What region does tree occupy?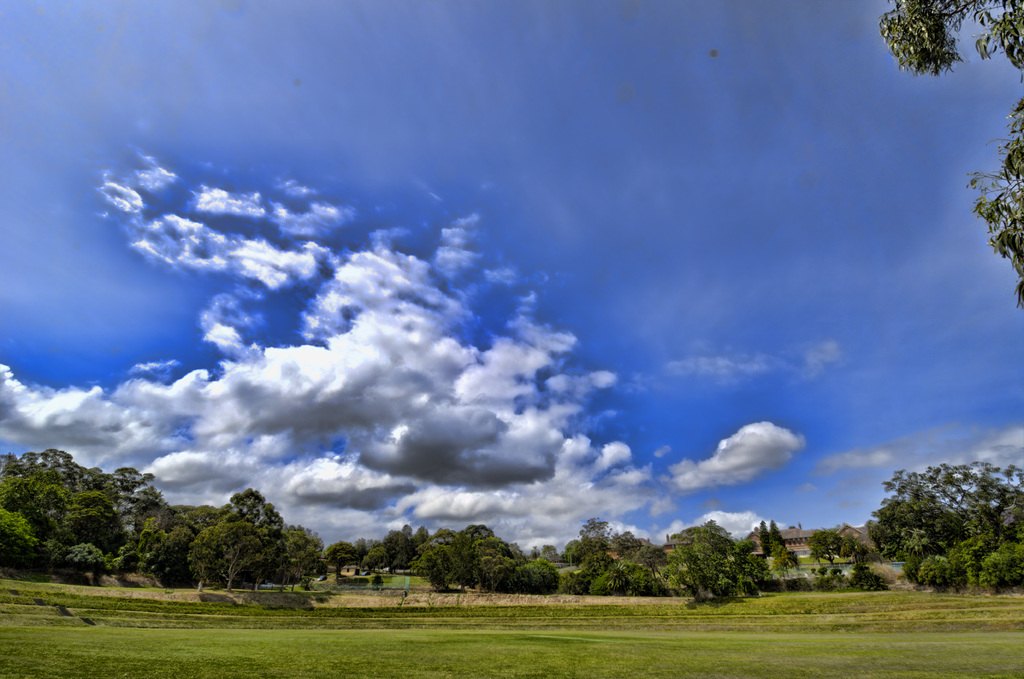
[812,531,886,563].
